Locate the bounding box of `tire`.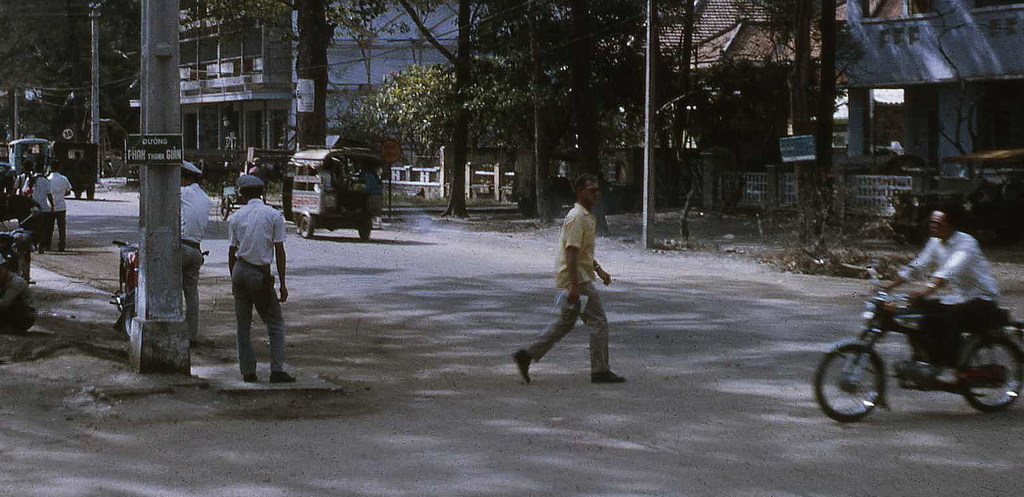
Bounding box: bbox=(86, 188, 98, 199).
